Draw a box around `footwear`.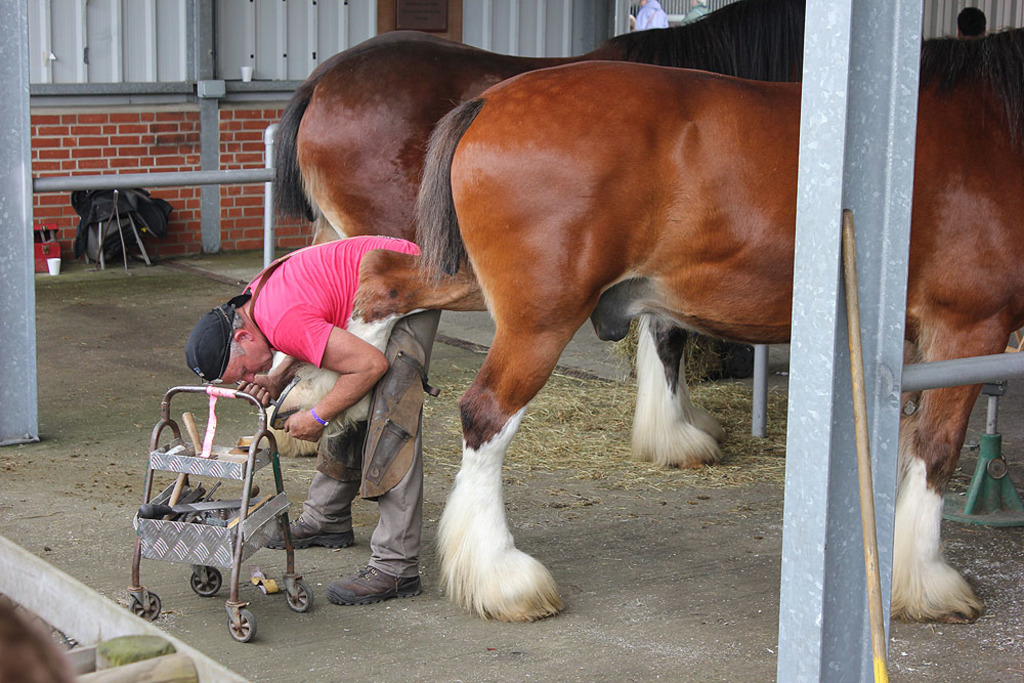
bbox=[271, 522, 353, 554].
